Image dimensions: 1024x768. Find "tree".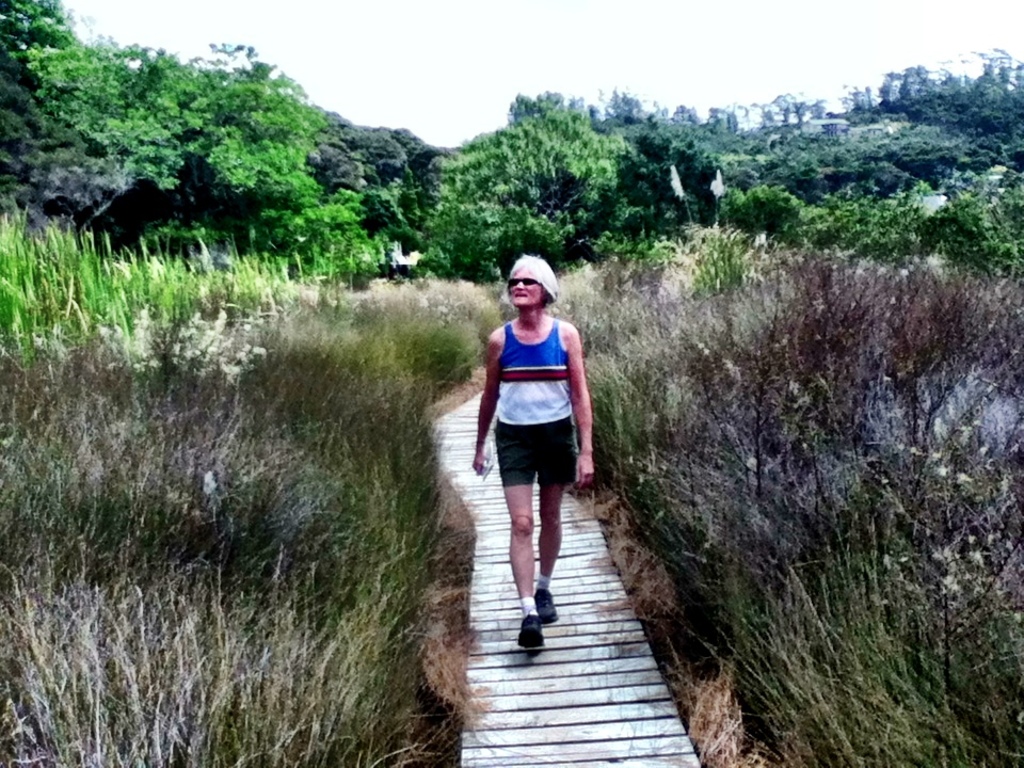
603 106 784 239.
